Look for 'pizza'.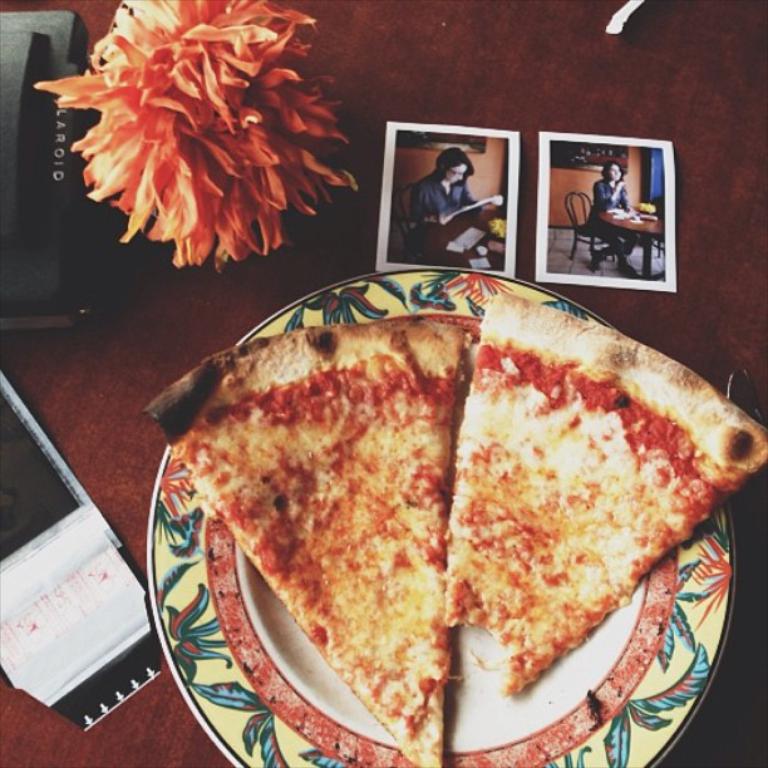
Found: 442,287,767,694.
